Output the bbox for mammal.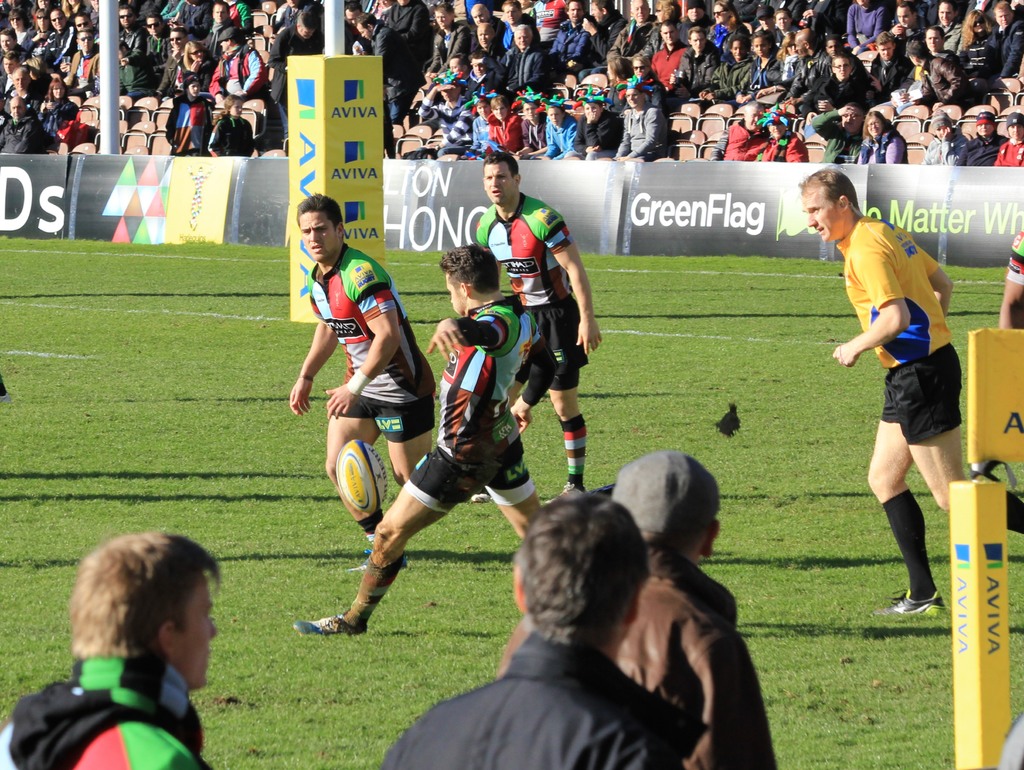
342 1 357 28.
